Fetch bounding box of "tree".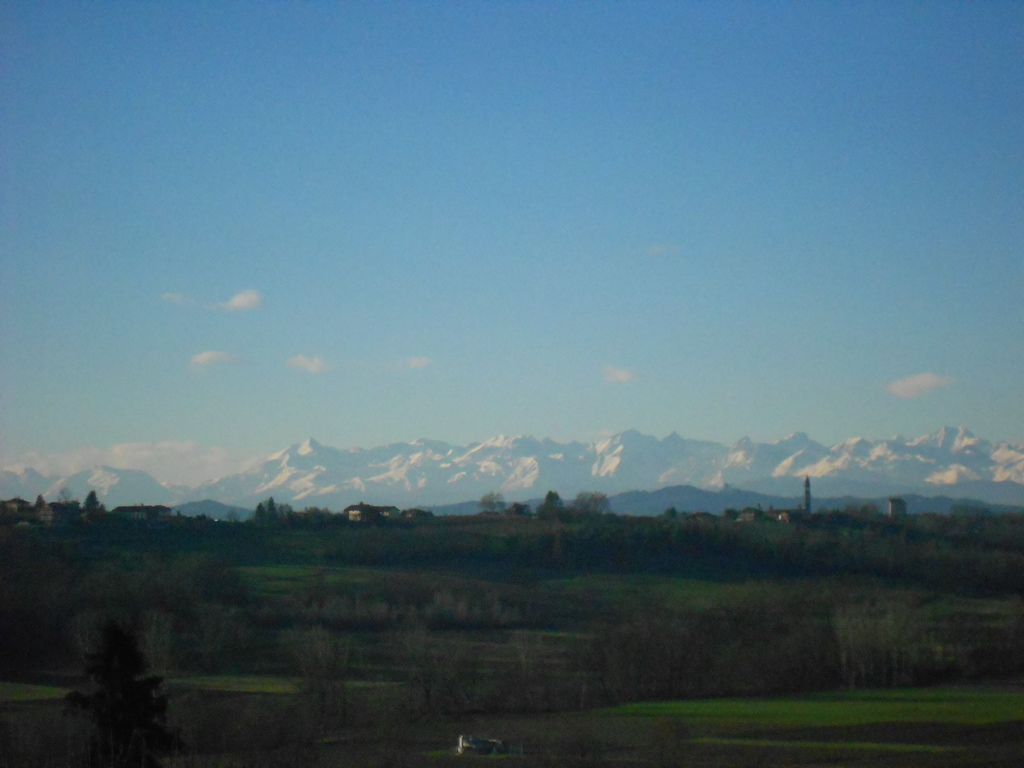
Bbox: pyautogui.locateOnScreen(291, 570, 338, 613).
